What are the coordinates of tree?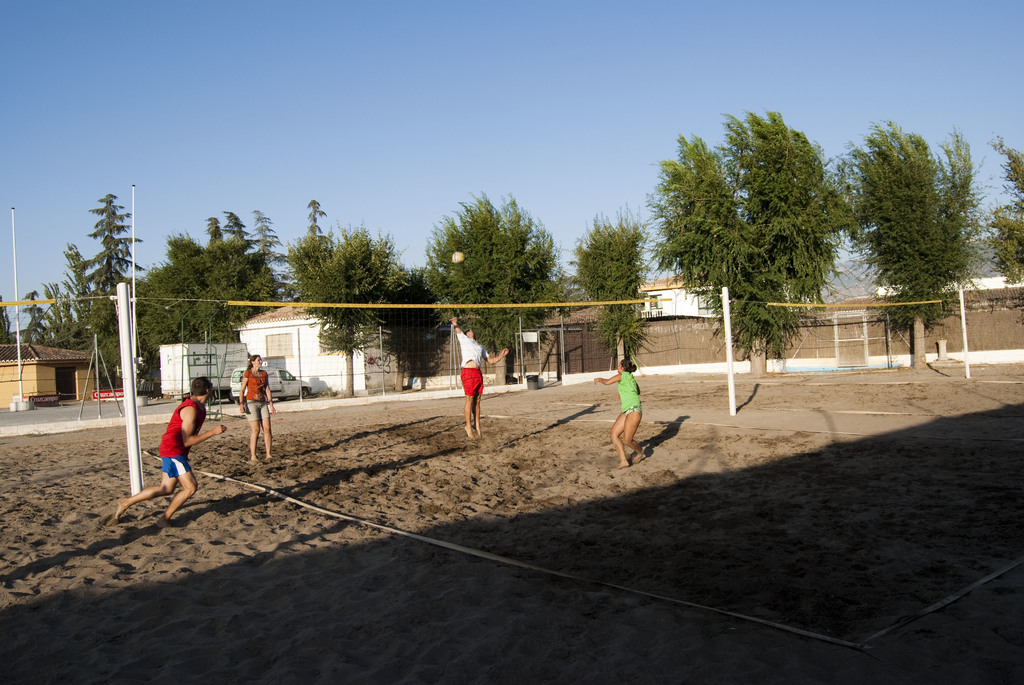
824:111:1000:371.
